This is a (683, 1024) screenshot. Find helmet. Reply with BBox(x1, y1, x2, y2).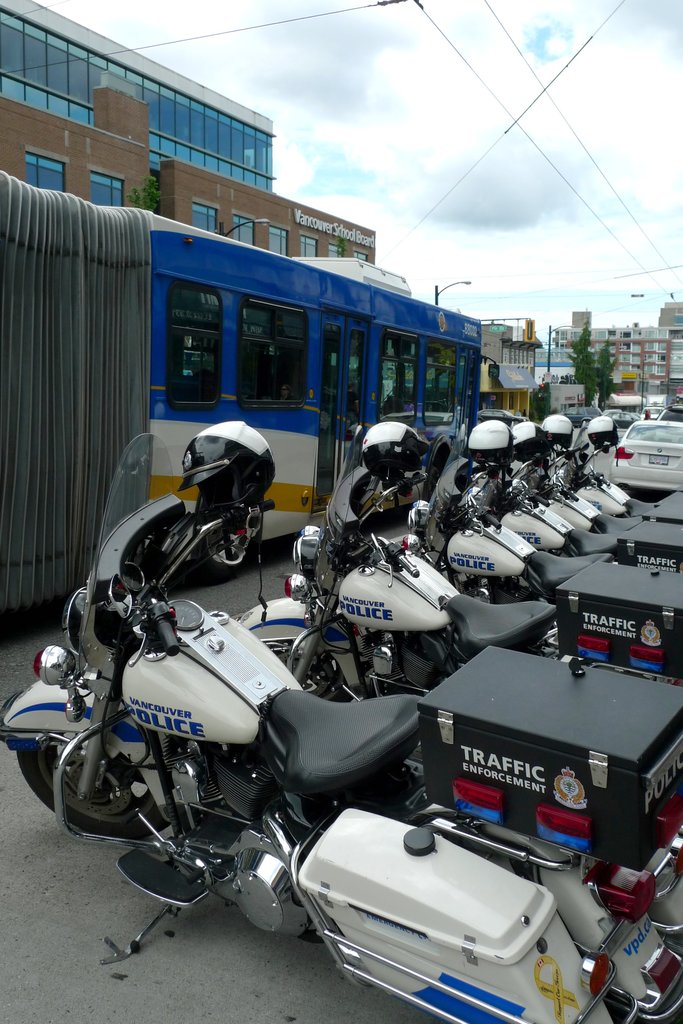
BBox(466, 421, 508, 463).
